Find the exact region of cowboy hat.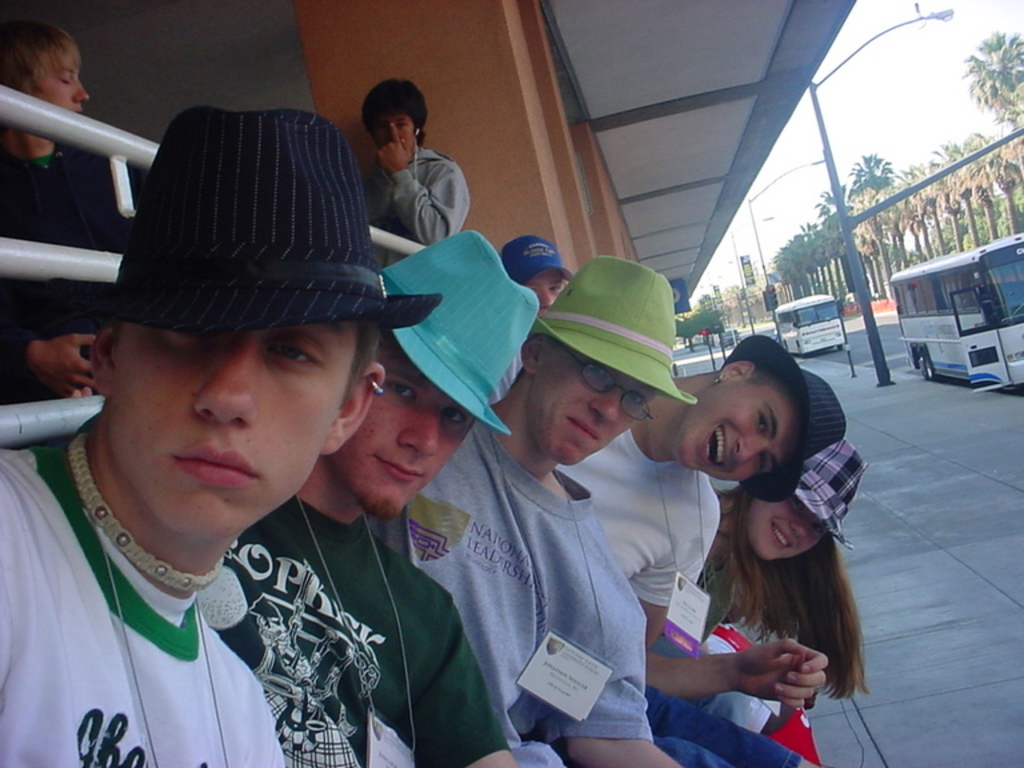
Exact region: (20, 111, 447, 459).
